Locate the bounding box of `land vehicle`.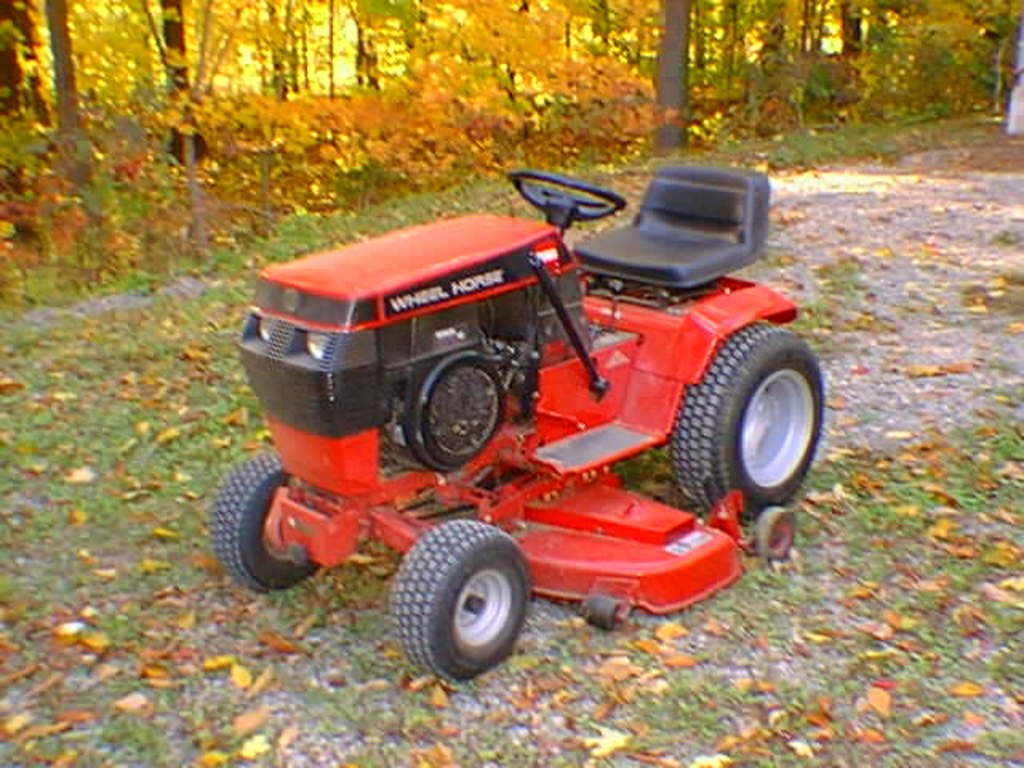
Bounding box: <box>213,163,845,691</box>.
